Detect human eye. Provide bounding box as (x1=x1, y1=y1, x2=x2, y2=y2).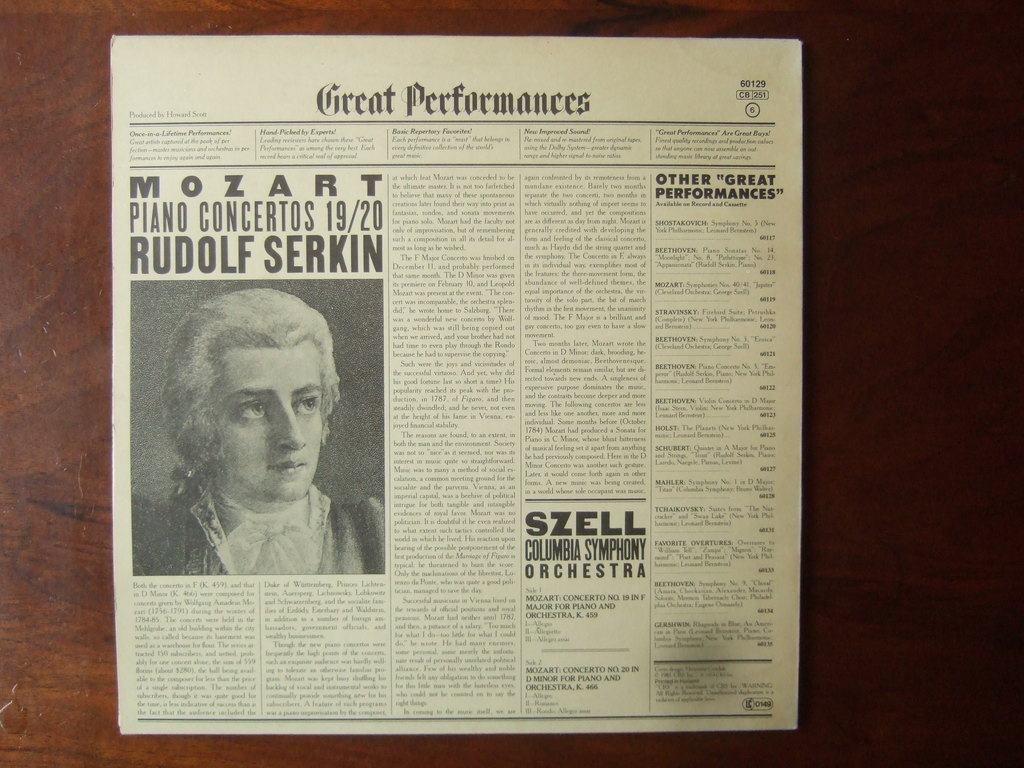
(x1=237, y1=399, x2=270, y2=429).
